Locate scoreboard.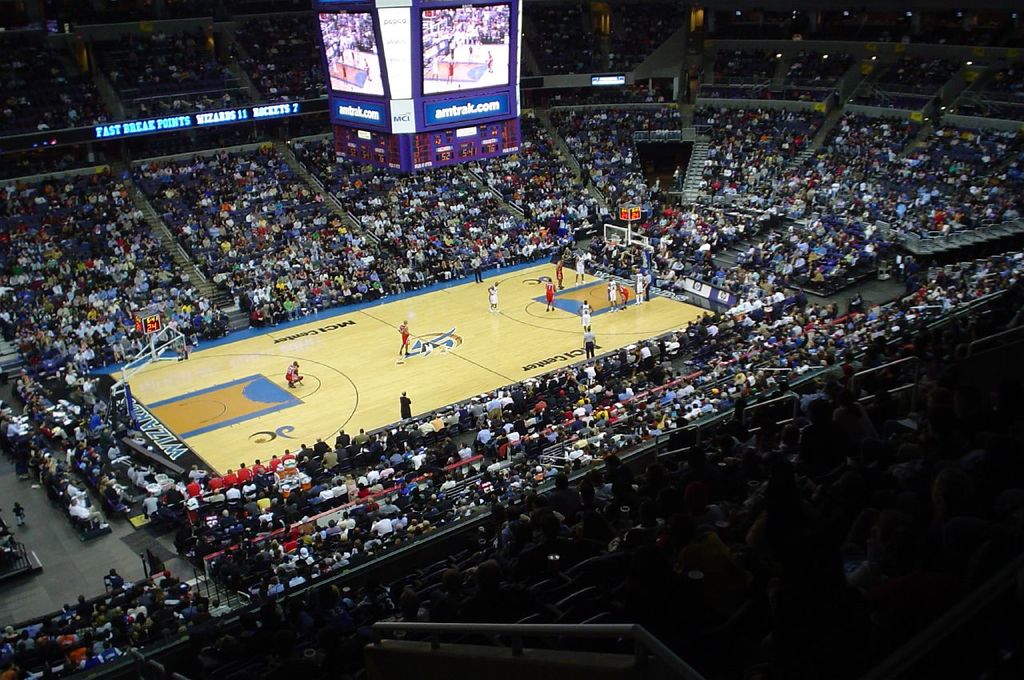
Bounding box: locate(310, 18, 523, 152).
